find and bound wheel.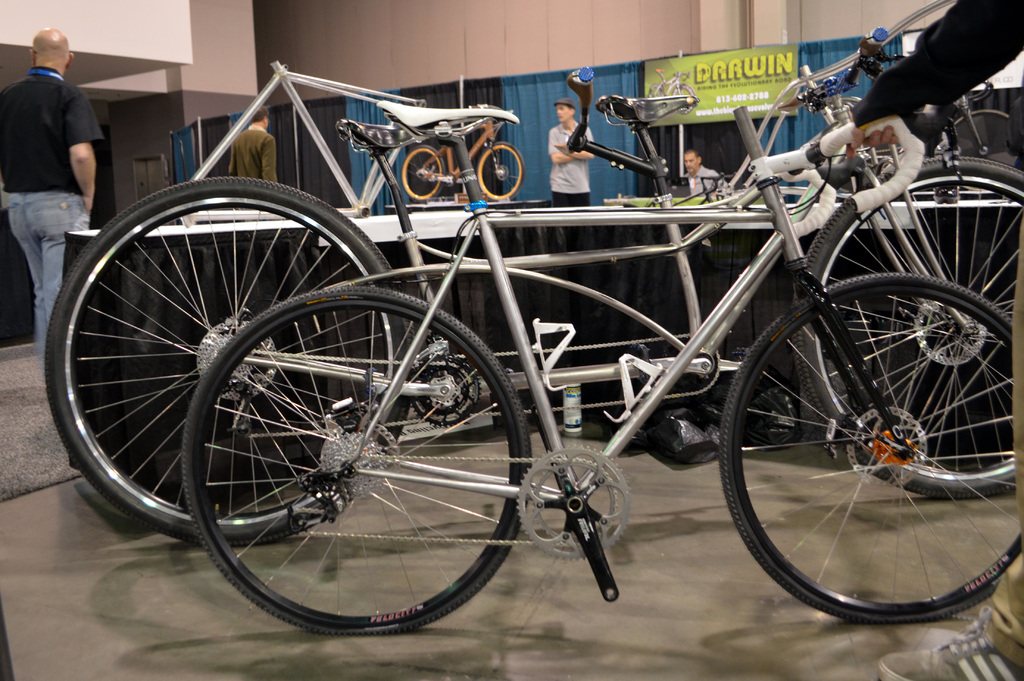
Bound: left=708, top=268, right=1023, bottom=629.
